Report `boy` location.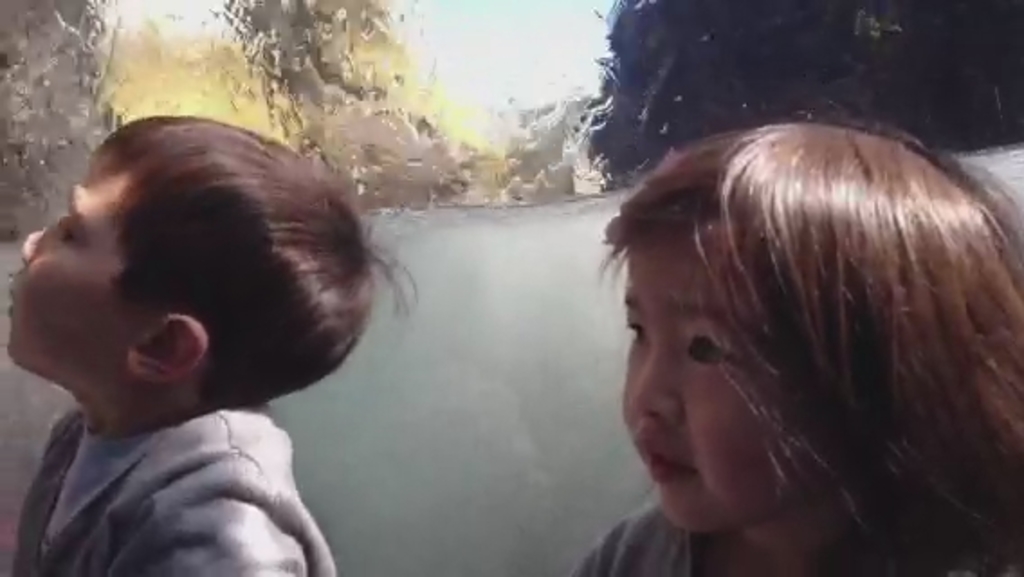
Report: <bbox>0, 101, 453, 564</bbox>.
